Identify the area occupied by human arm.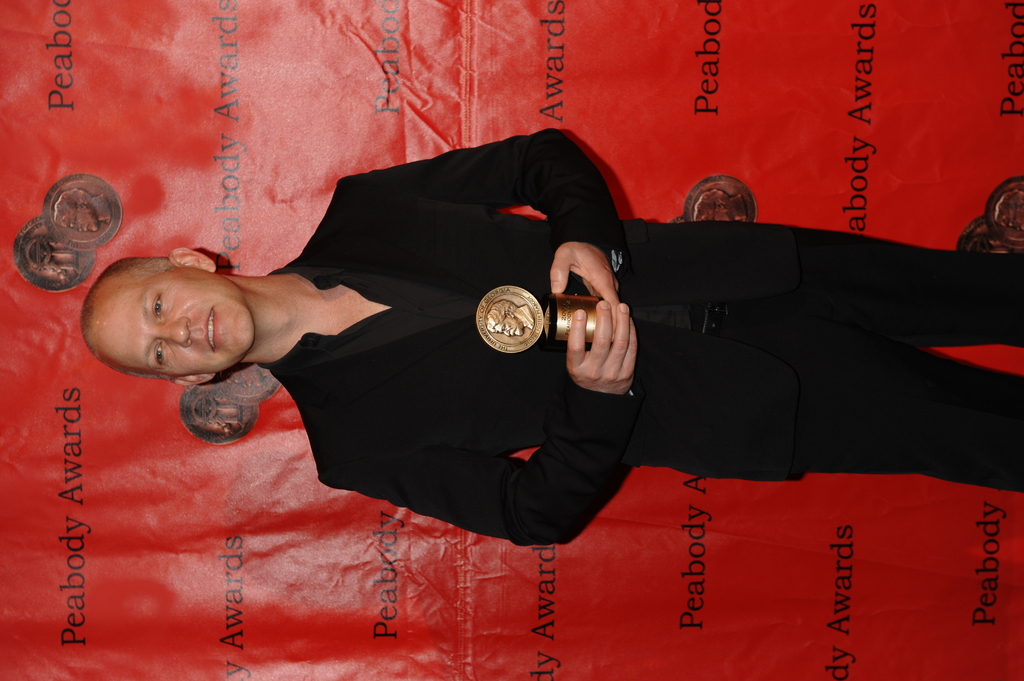
Area: <region>294, 295, 652, 555</region>.
